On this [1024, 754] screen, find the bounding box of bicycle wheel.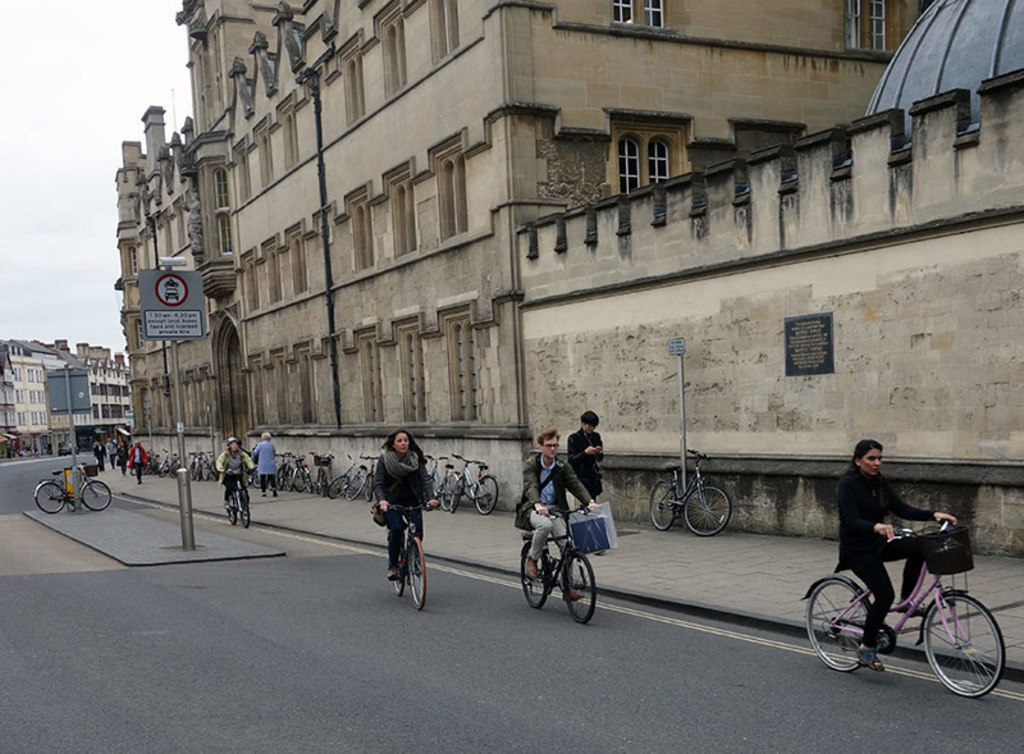
Bounding box: bbox=[805, 575, 870, 672].
